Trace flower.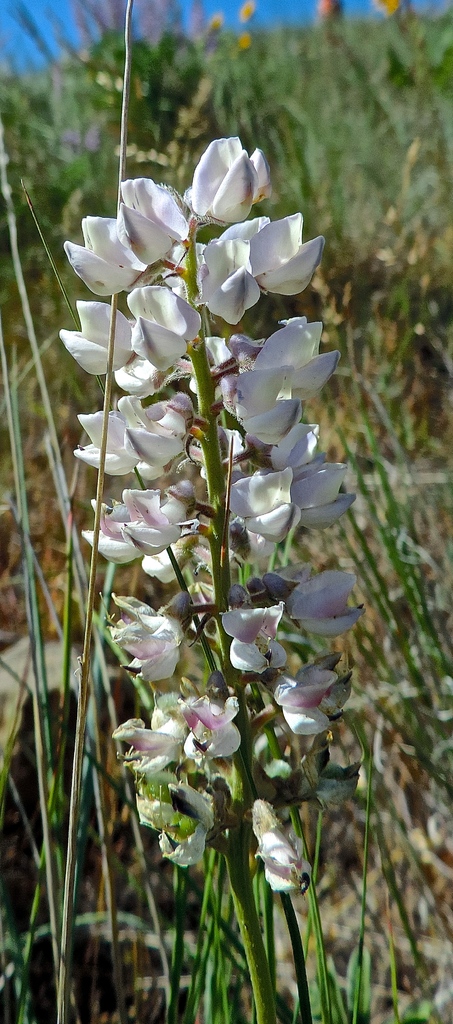
Traced to box=[193, 227, 274, 319].
